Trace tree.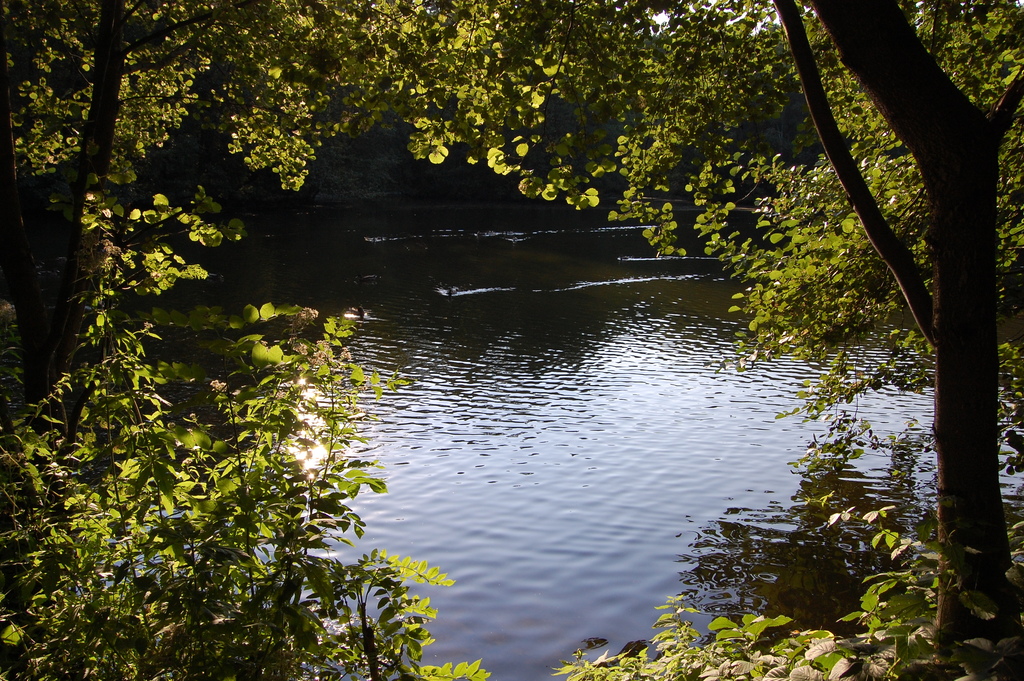
Traced to (x1=773, y1=0, x2=1023, y2=671).
